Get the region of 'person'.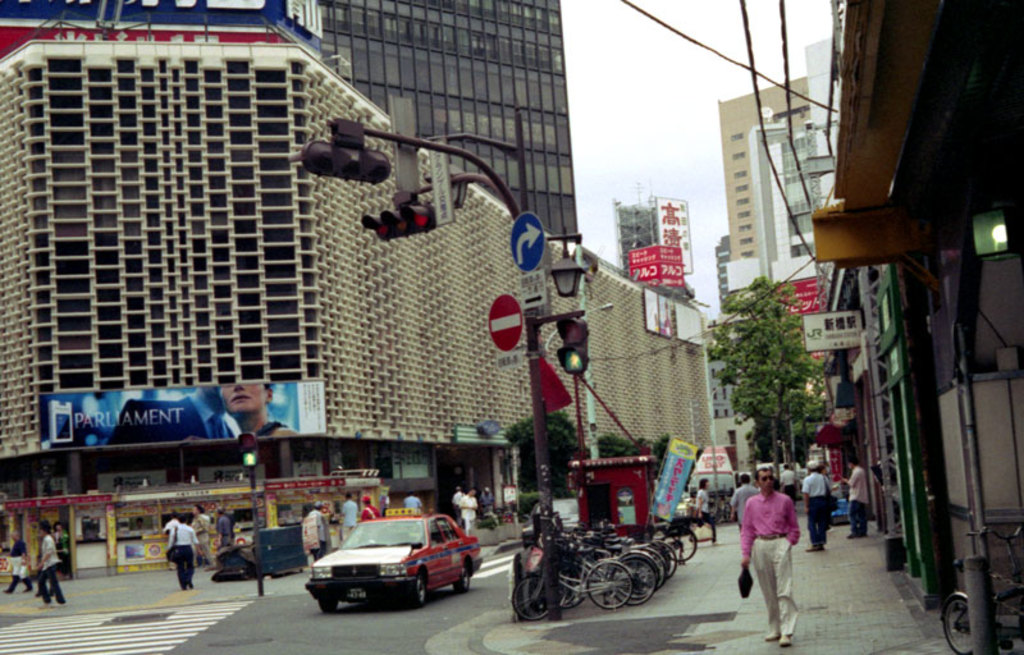
{"x1": 216, "y1": 509, "x2": 234, "y2": 544}.
